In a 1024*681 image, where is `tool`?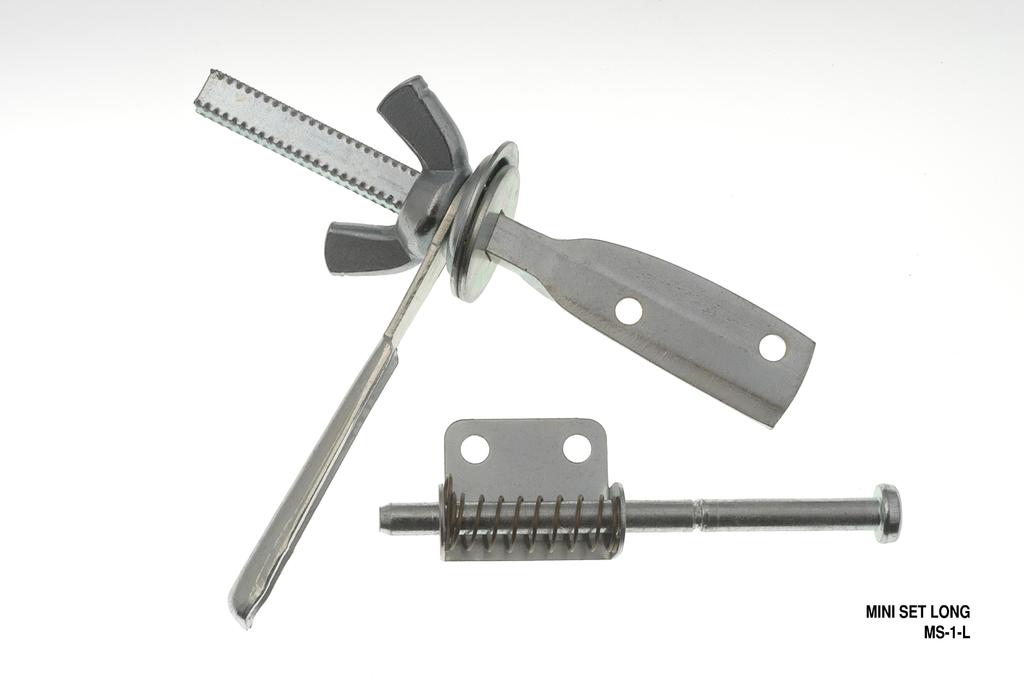
[200, 69, 819, 631].
